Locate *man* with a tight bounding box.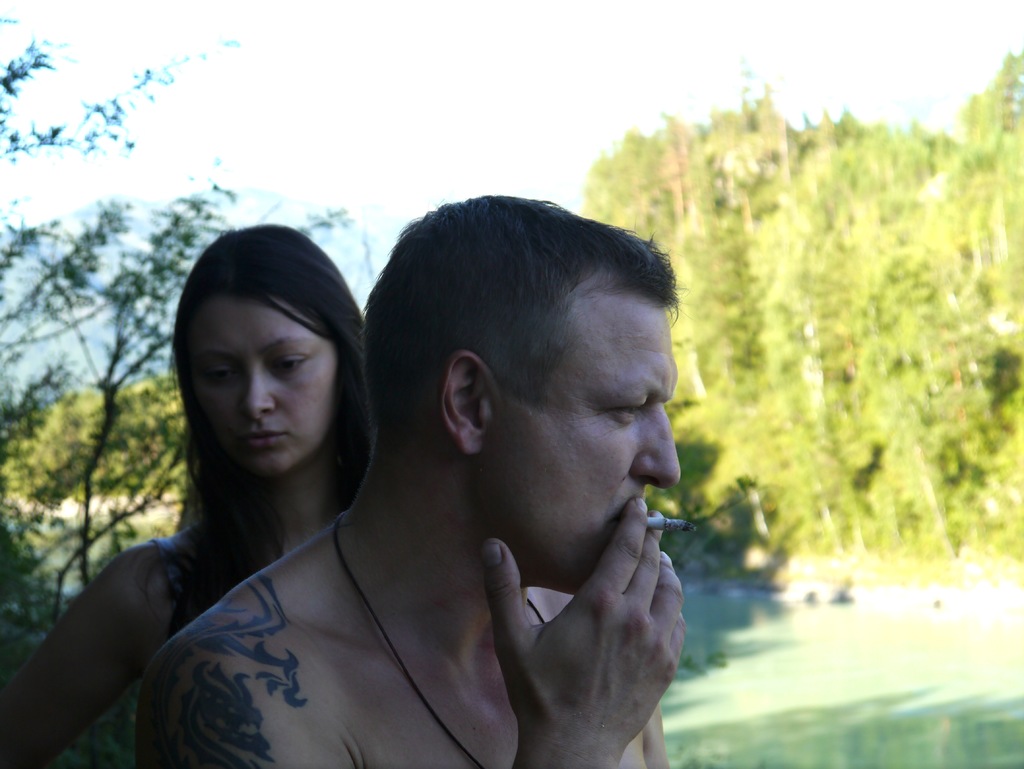
[146,163,749,768].
